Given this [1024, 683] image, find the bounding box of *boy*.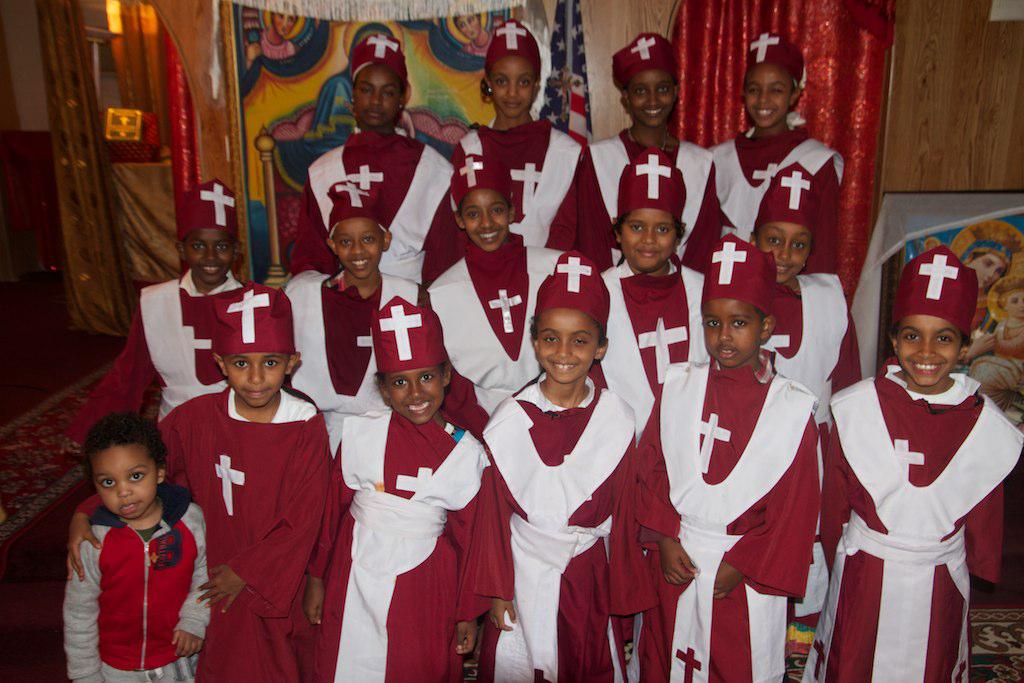
box=[71, 181, 242, 439].
